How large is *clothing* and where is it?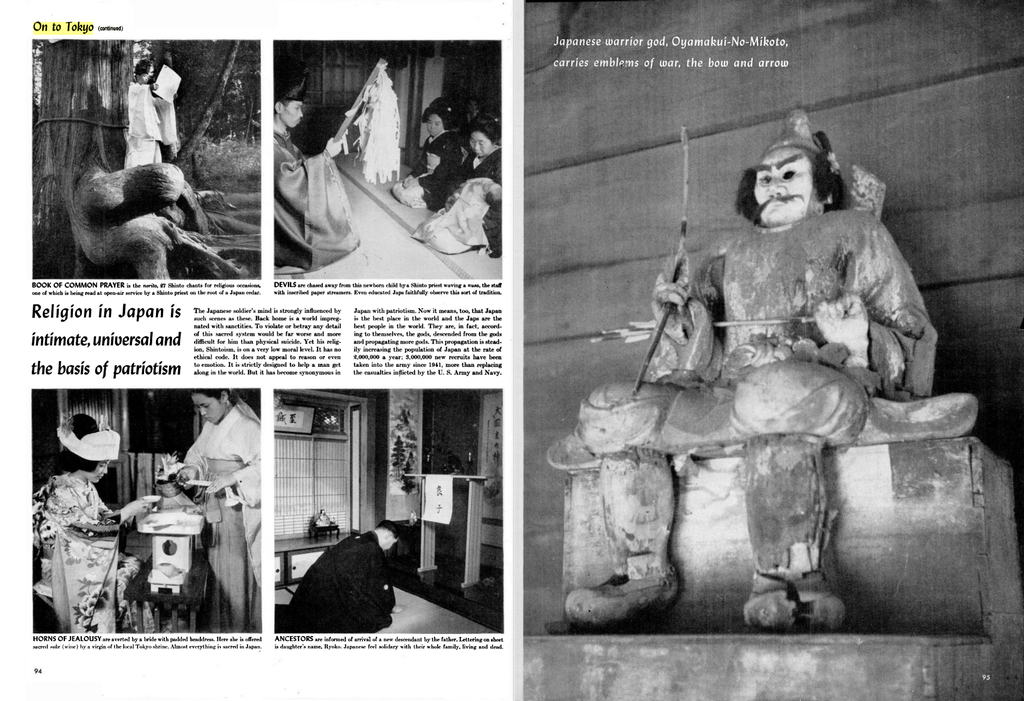
Bounding box: (266, 520, 419, 648).
